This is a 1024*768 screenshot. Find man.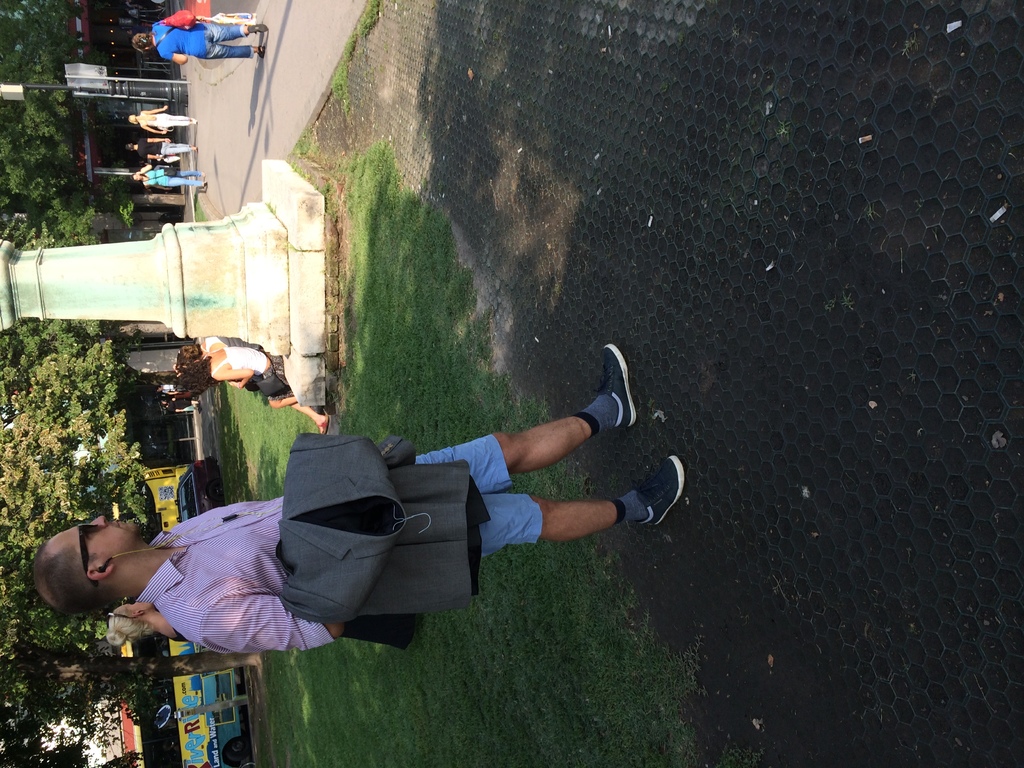
Bounding box: x1=125 y1=137 x2=198 y2=159.
